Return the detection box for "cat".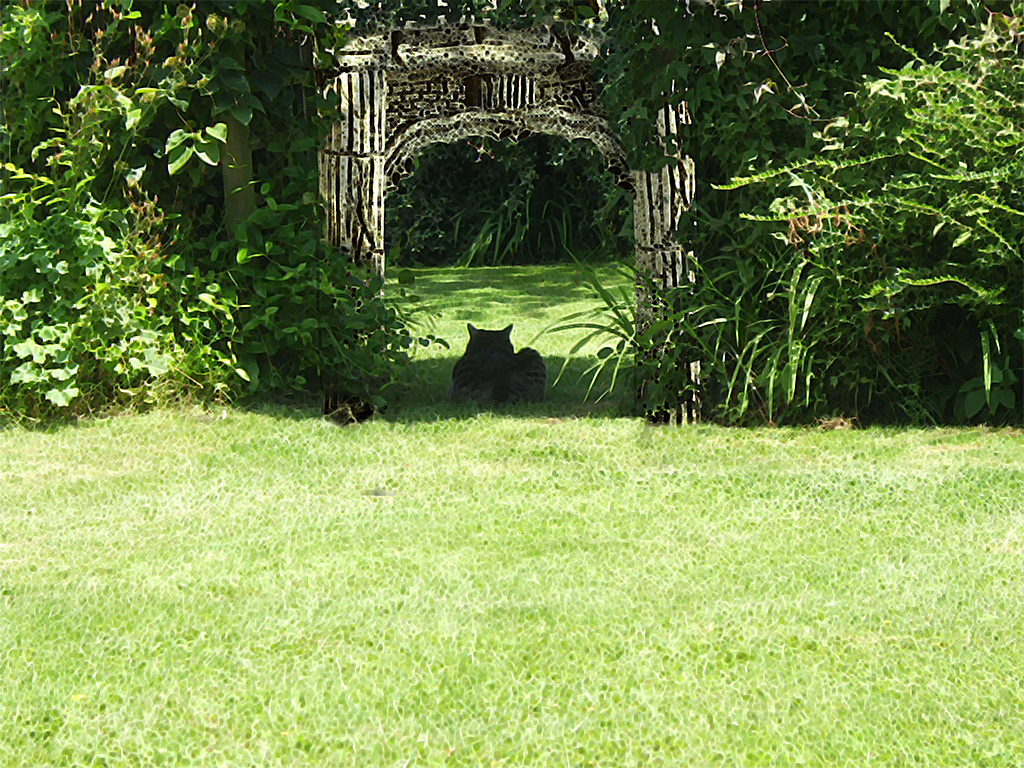
l=451, t=320, r=549, b=414.
